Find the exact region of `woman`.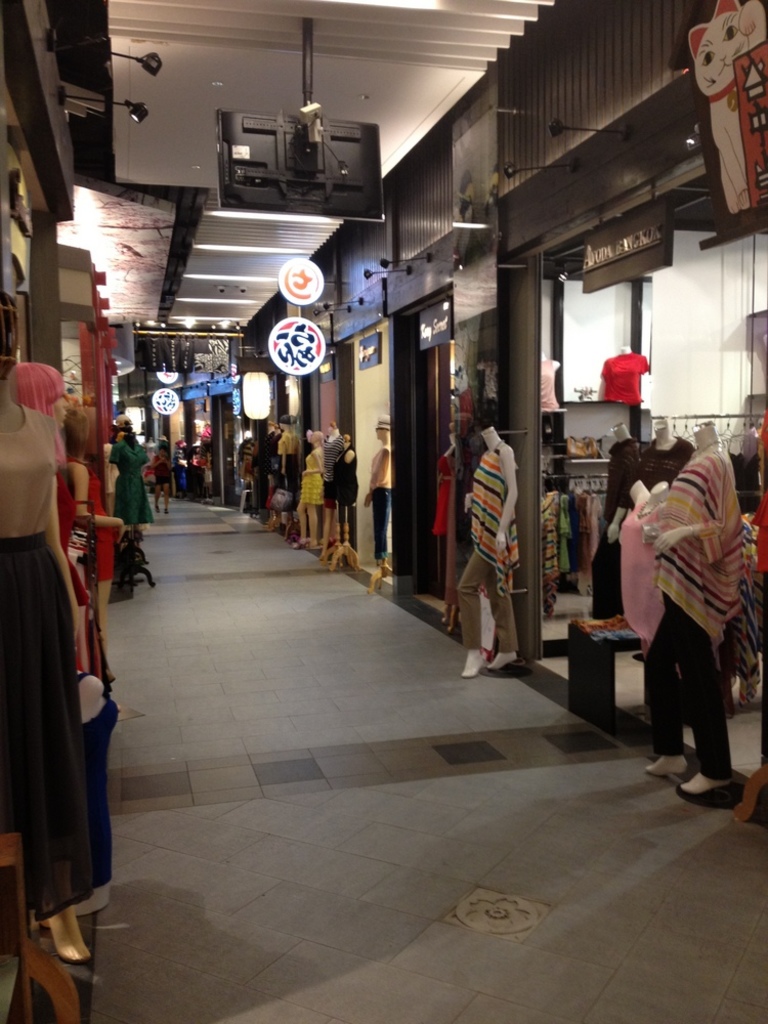
Exact region: 360/408/393/572.
